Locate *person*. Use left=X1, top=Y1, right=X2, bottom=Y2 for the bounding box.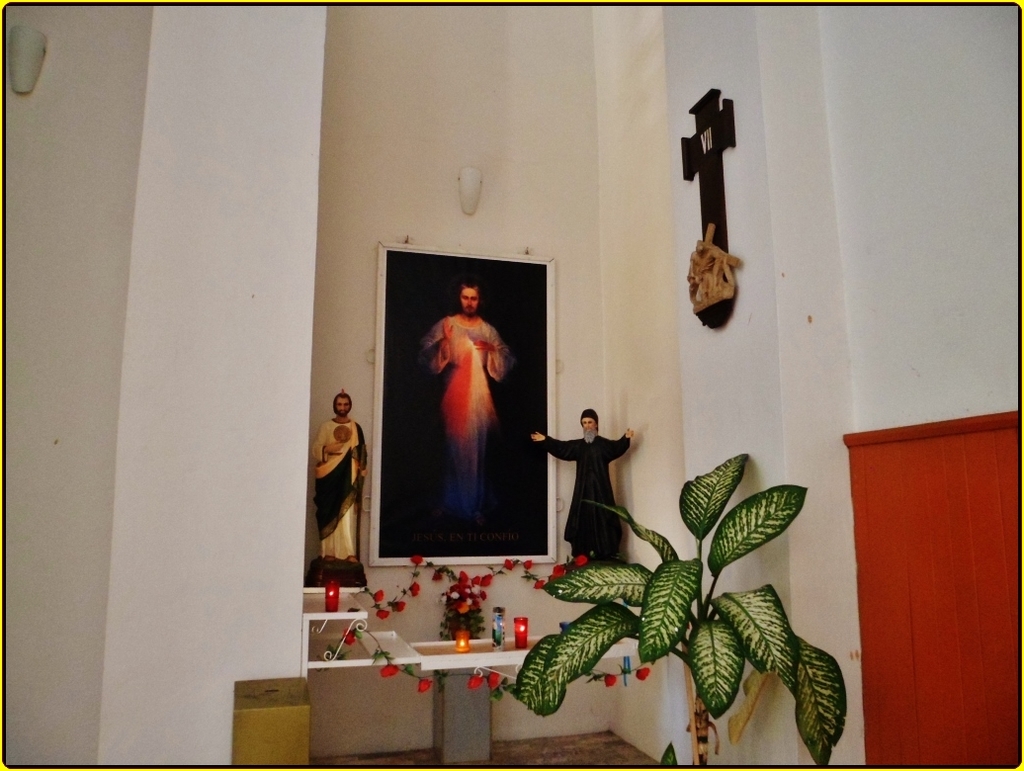
left=414, top=279, right=523, bottom=530.
